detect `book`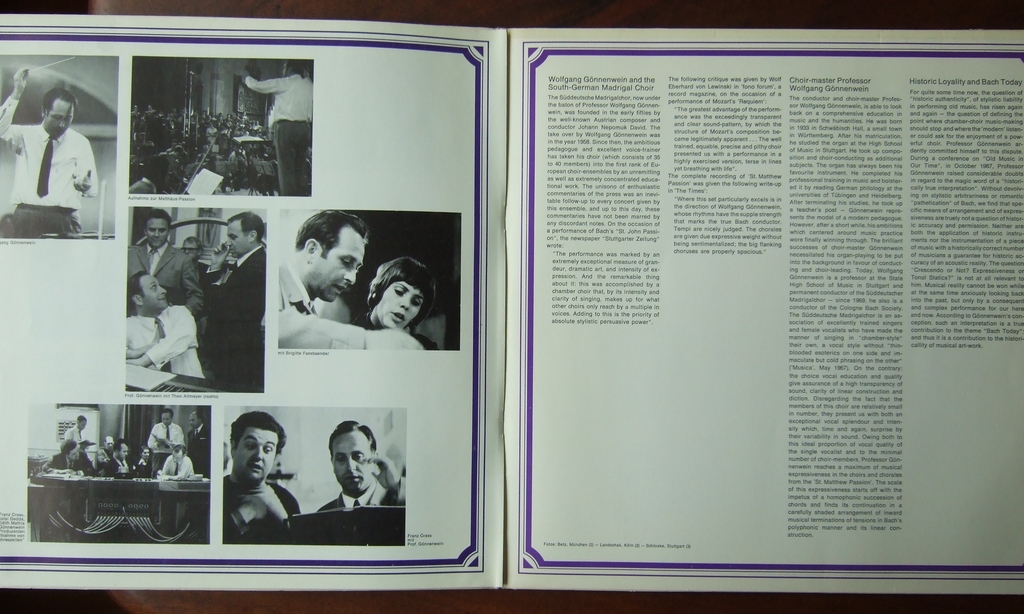
{"left": 0, "top": 26, "right": 1023, "bottom": 602}
